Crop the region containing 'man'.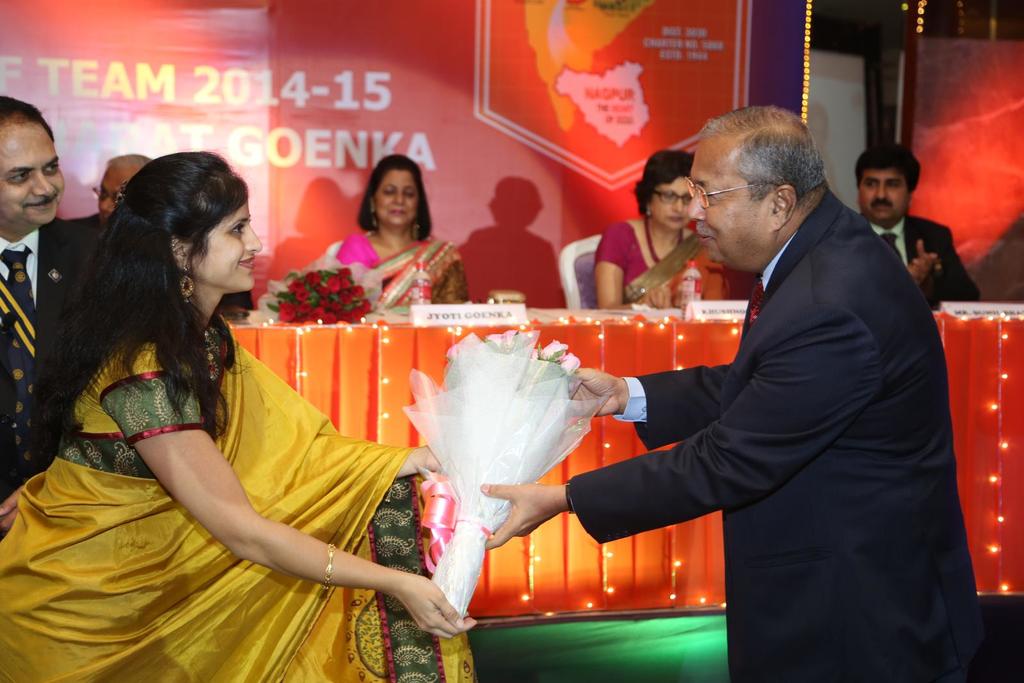
Crop region: bbox(850, 143, 981, 305).
